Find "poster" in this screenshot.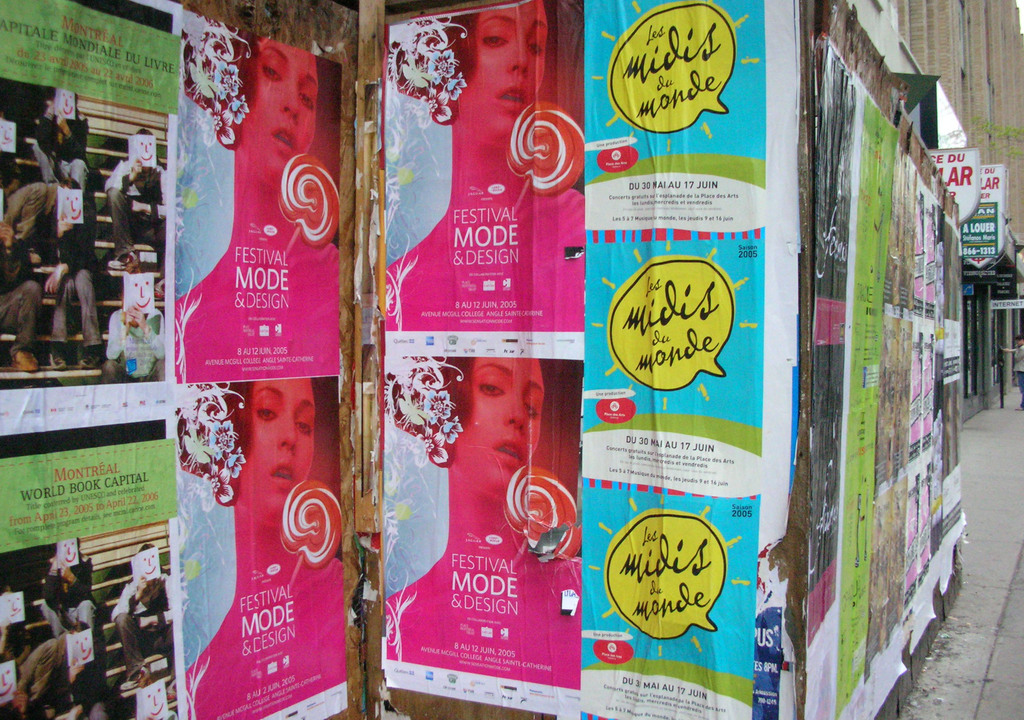
The bounding box for "poster" is box=[0, 0, 185, 413].
